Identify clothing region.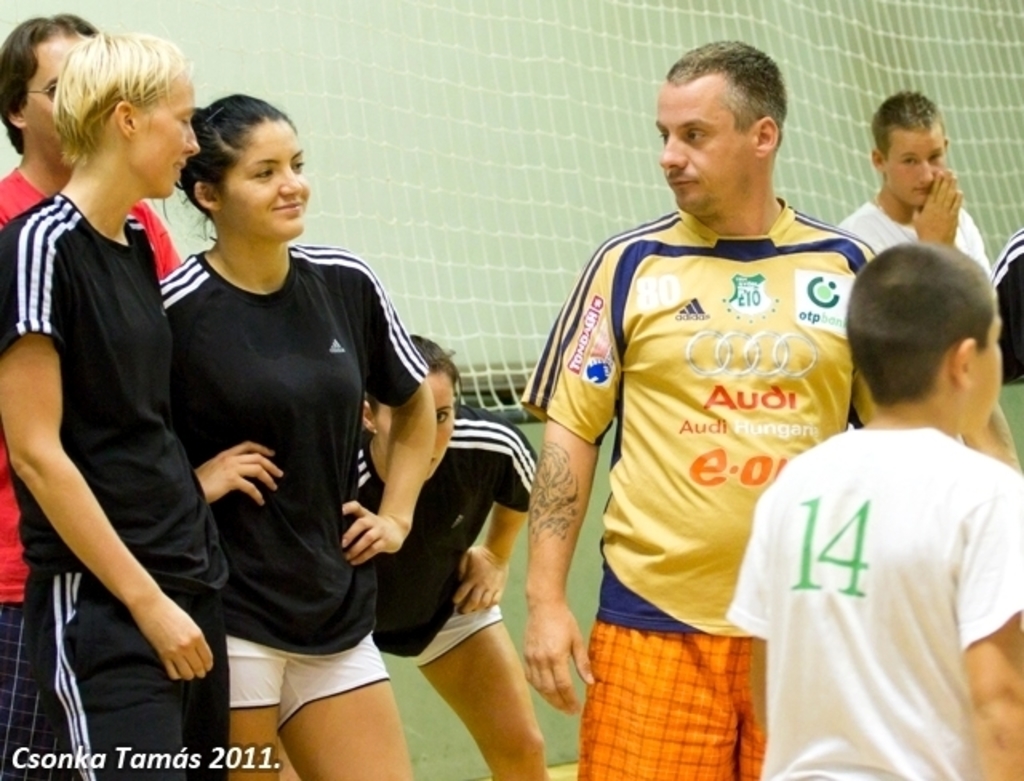
Region: Rect(520, 195, 875, 779).
